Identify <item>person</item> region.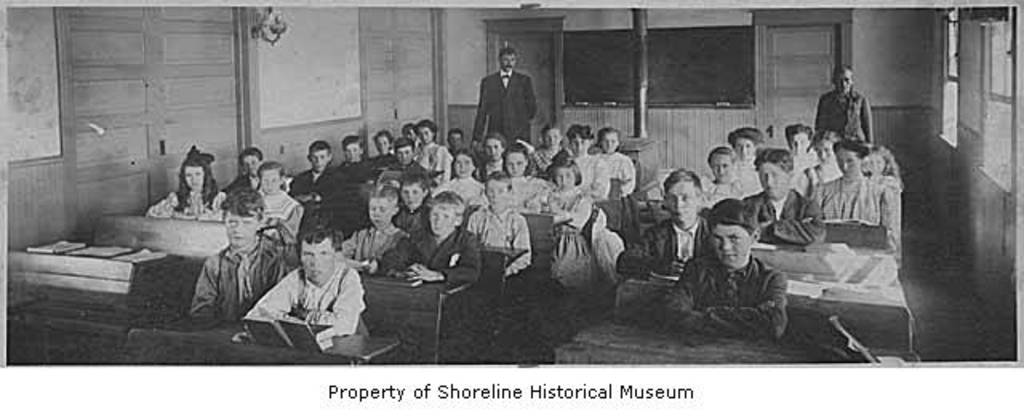
Region: pyautogui.locateOnScreen(699, 144, 742, 213).
